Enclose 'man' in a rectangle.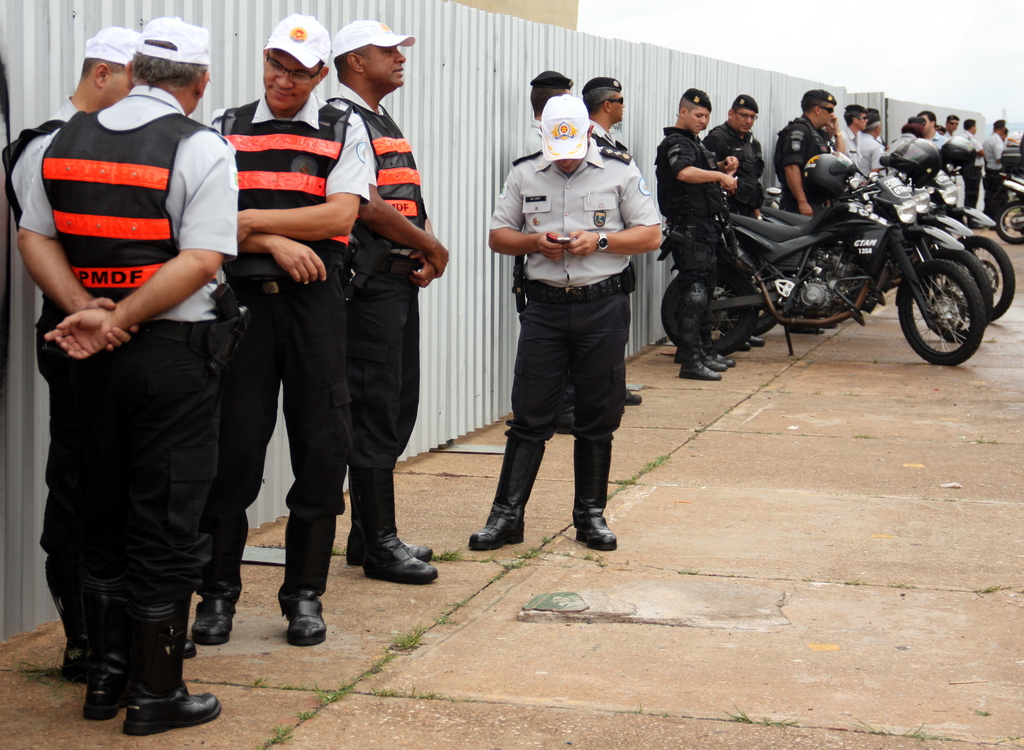
left=8, top=24, right=198, bottom=674.
